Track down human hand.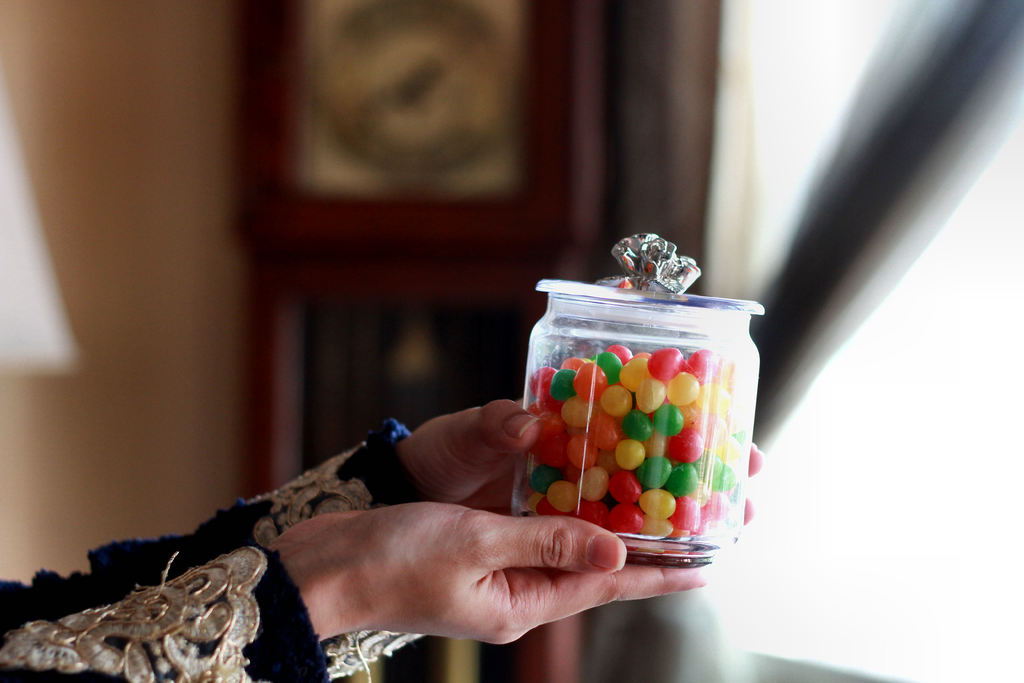
Tracked to l=281, t=495, r=708, b=647.
